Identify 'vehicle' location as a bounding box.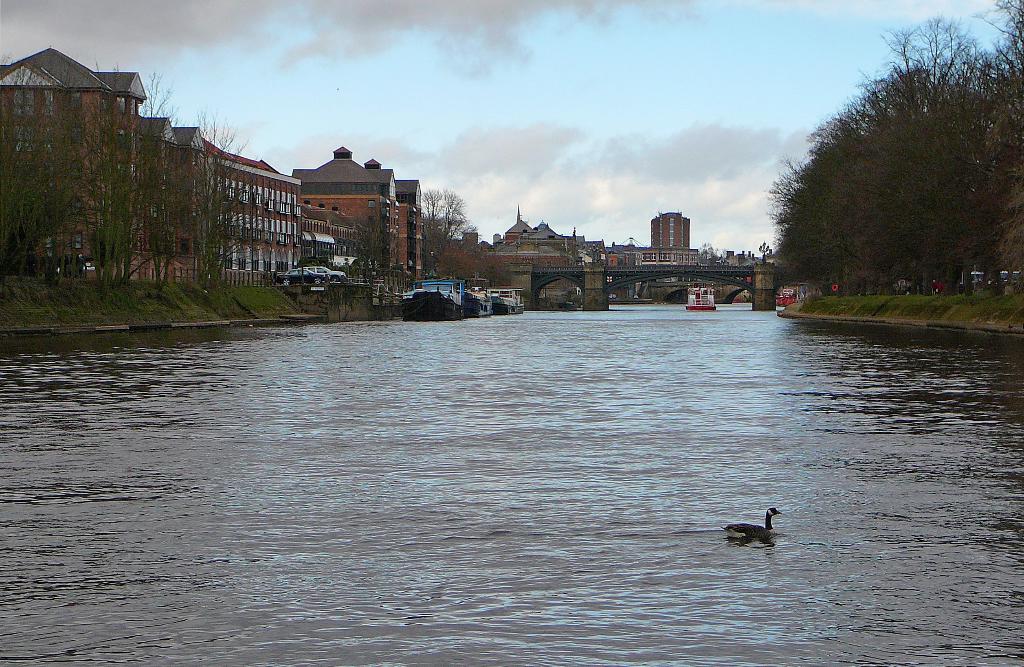
271/268/326/288.
